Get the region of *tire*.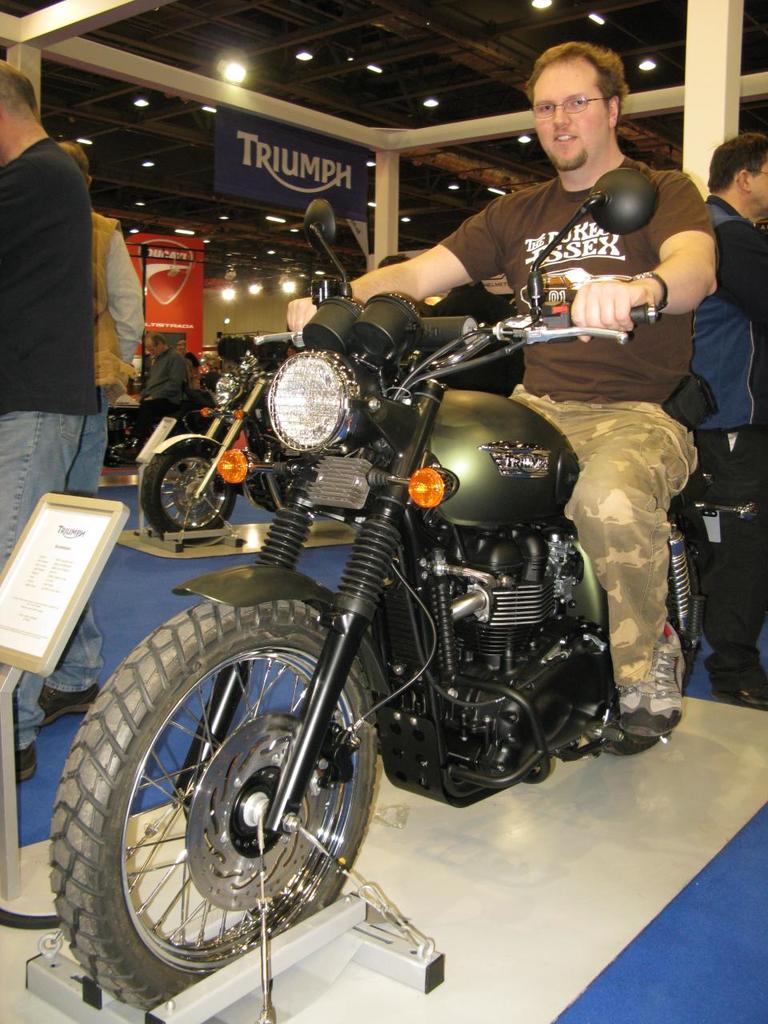
BBox(40, 574, 406, 998).
